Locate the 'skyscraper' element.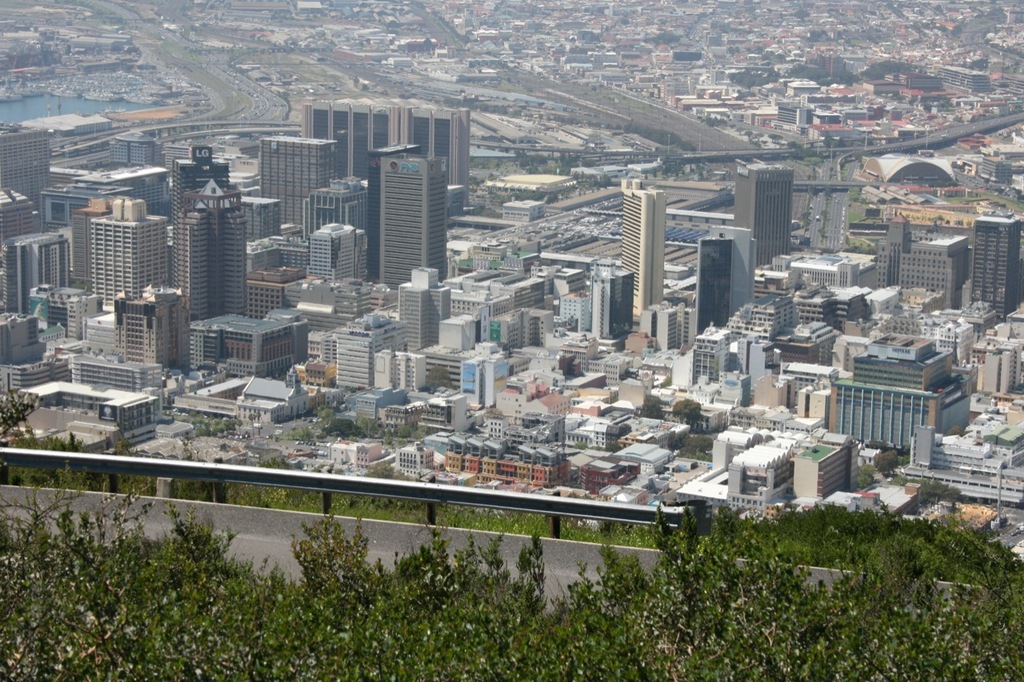
Element bbox: bbox=[163, 150, 254, 325].
